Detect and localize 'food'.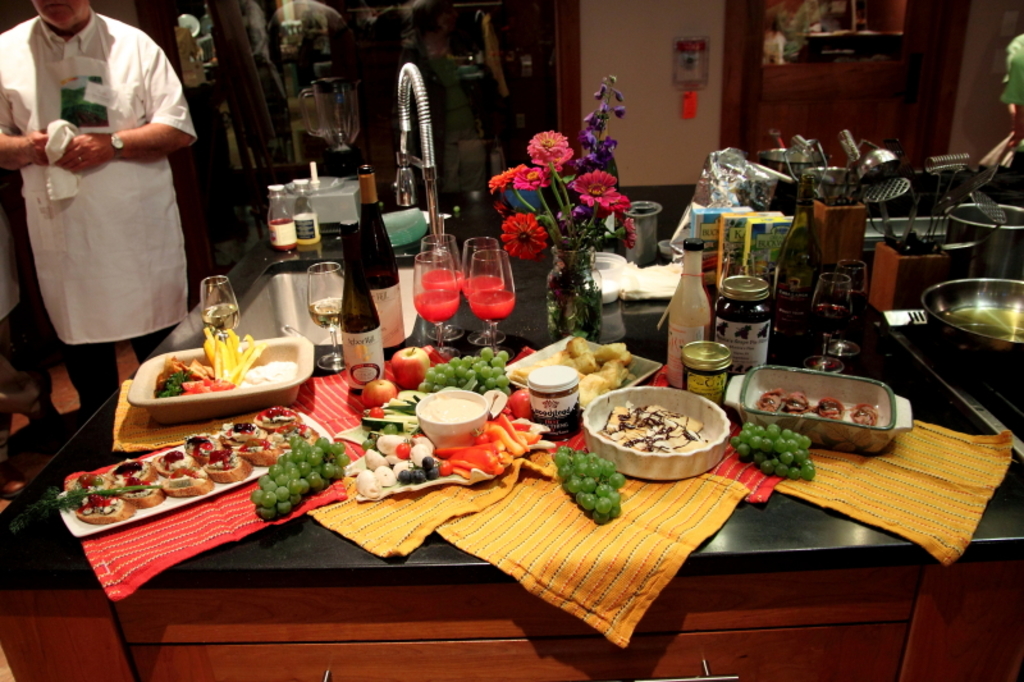
Localized at (x1=58, y1=400, x2=325, y2=527).
